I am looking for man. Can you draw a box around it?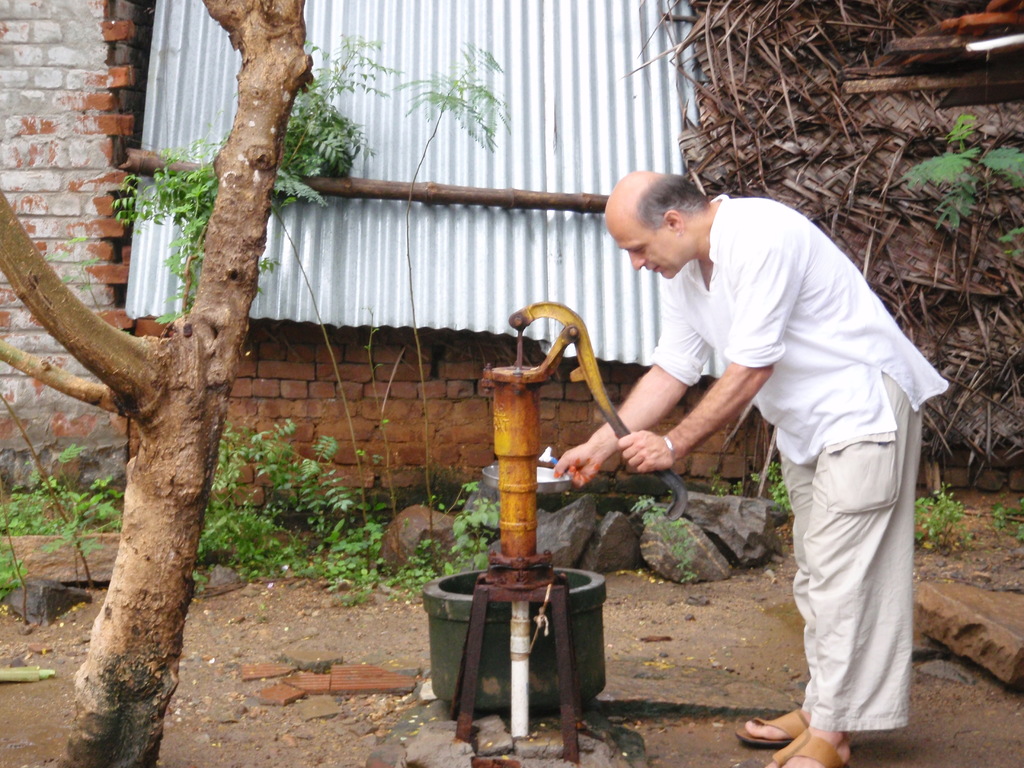
Sure, the bounding box is detection(563, 134, 936, 735).
